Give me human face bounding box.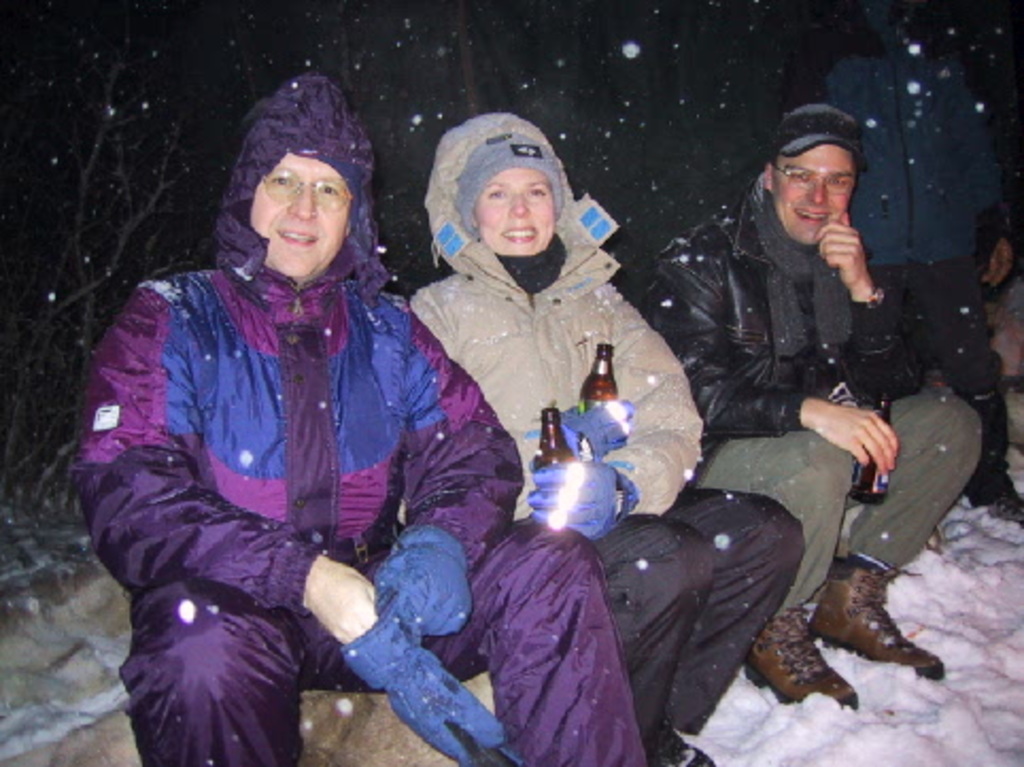
pyautogui.locateOnScreen(246, 151, 353, 276).
